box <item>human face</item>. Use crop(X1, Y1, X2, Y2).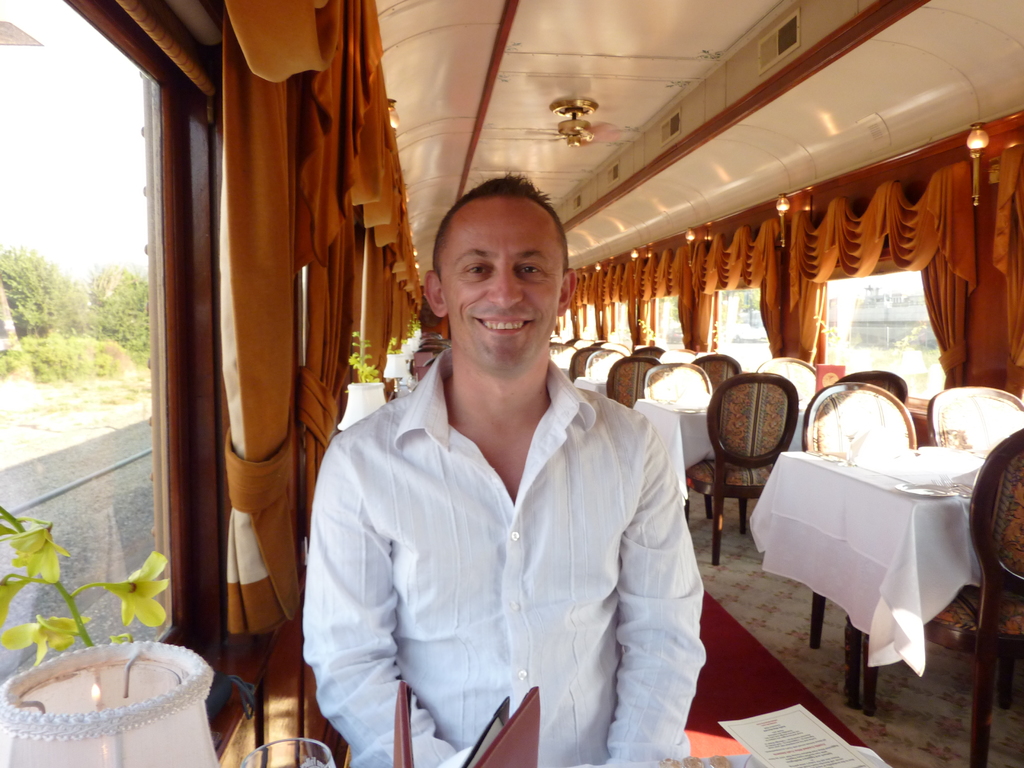
crop(439, 198, 565, 378).
